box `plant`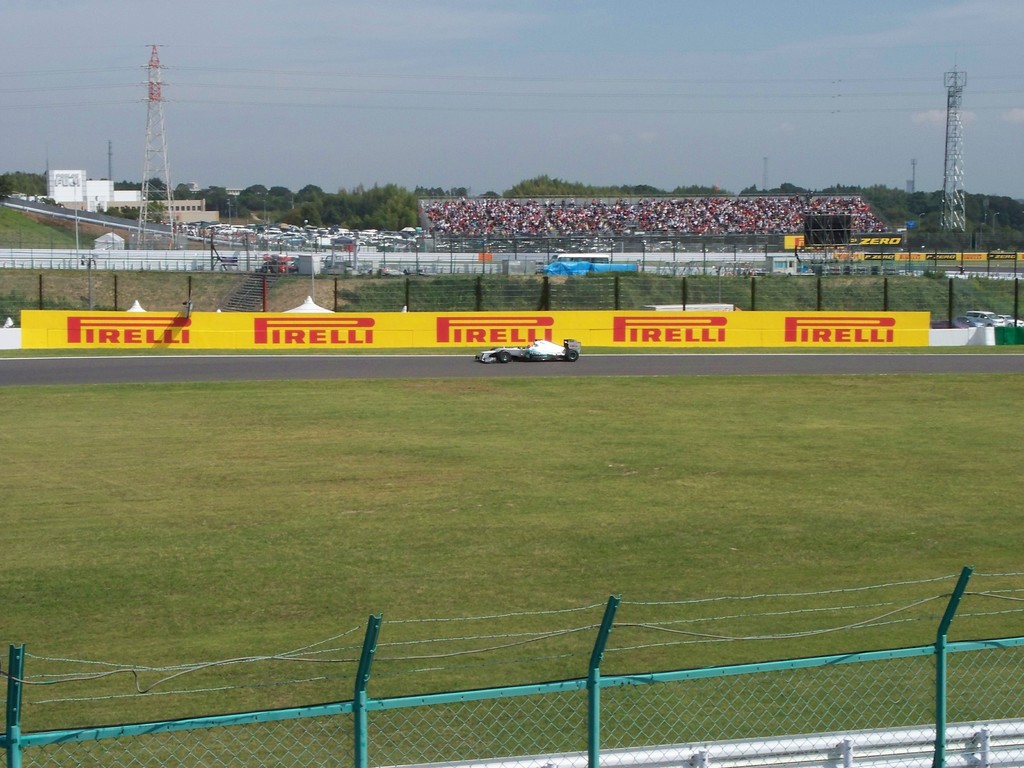
324 204 345 237
